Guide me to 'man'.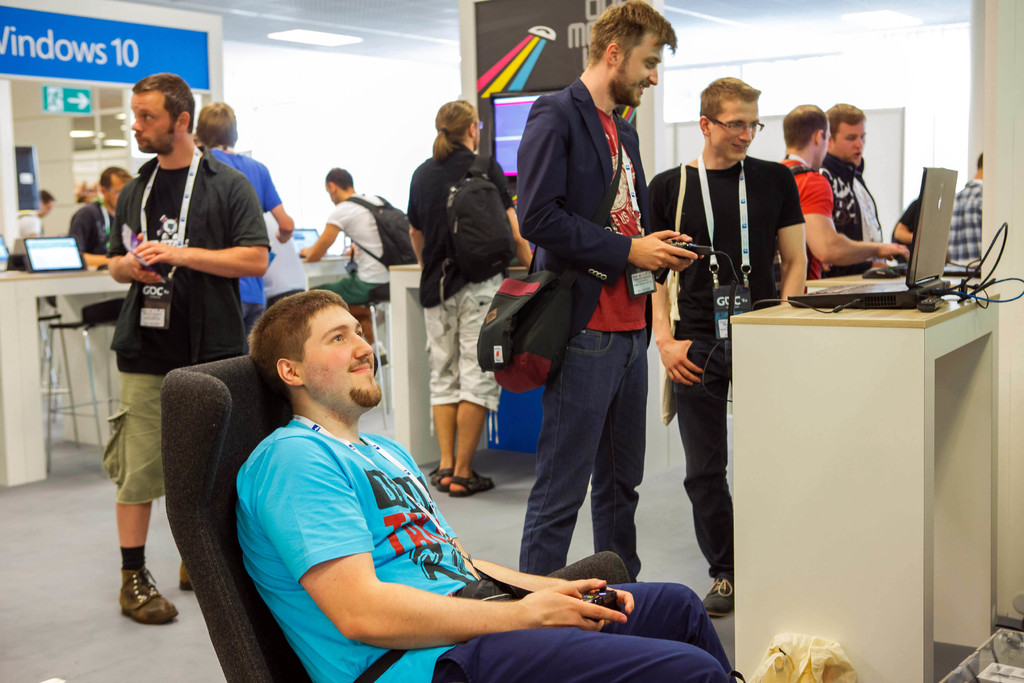
Guidance: [299,163,400,306].
